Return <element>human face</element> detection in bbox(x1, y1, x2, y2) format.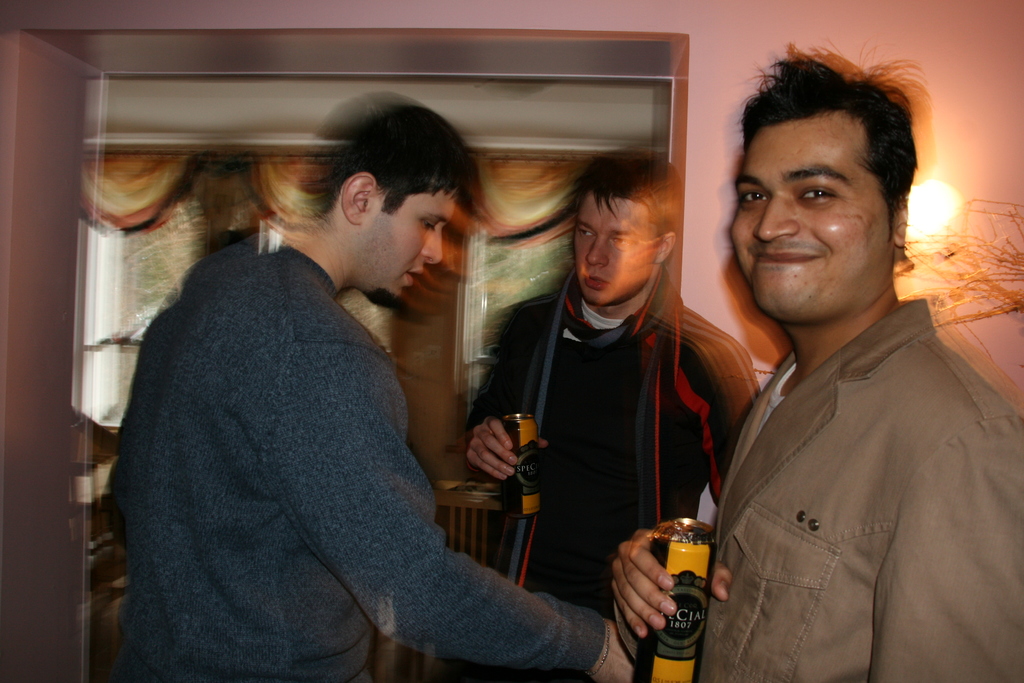
bbox(728, 124, 893, 317).
